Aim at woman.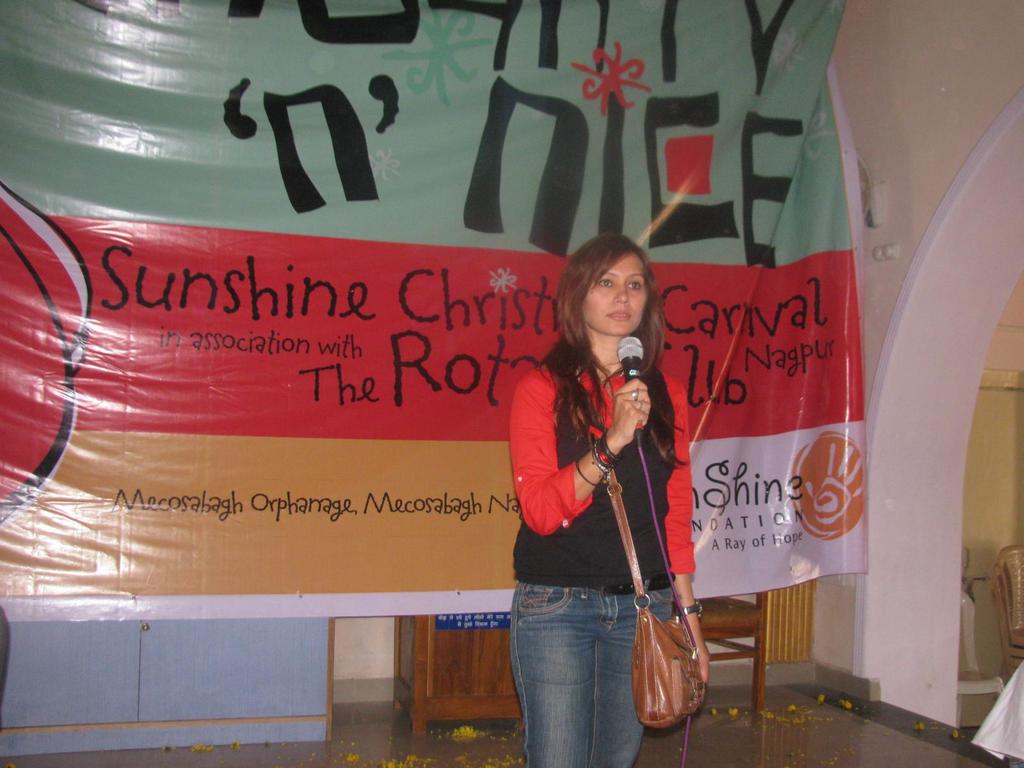
Aimed at box(505, 212, 708, 767).
